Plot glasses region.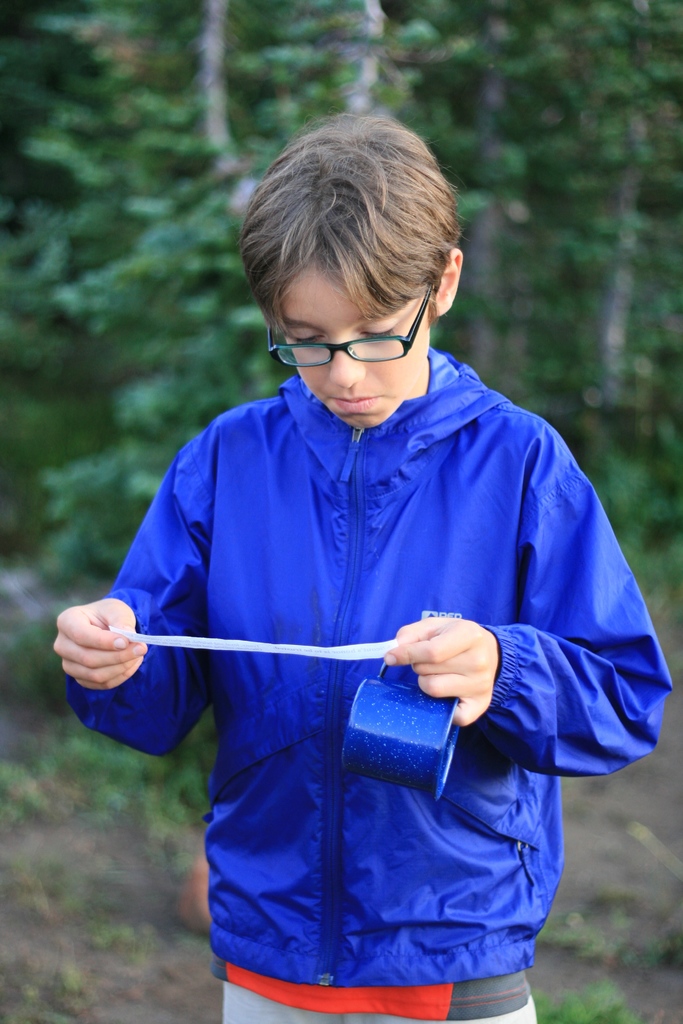
Plotted at 262/287/447/364.
